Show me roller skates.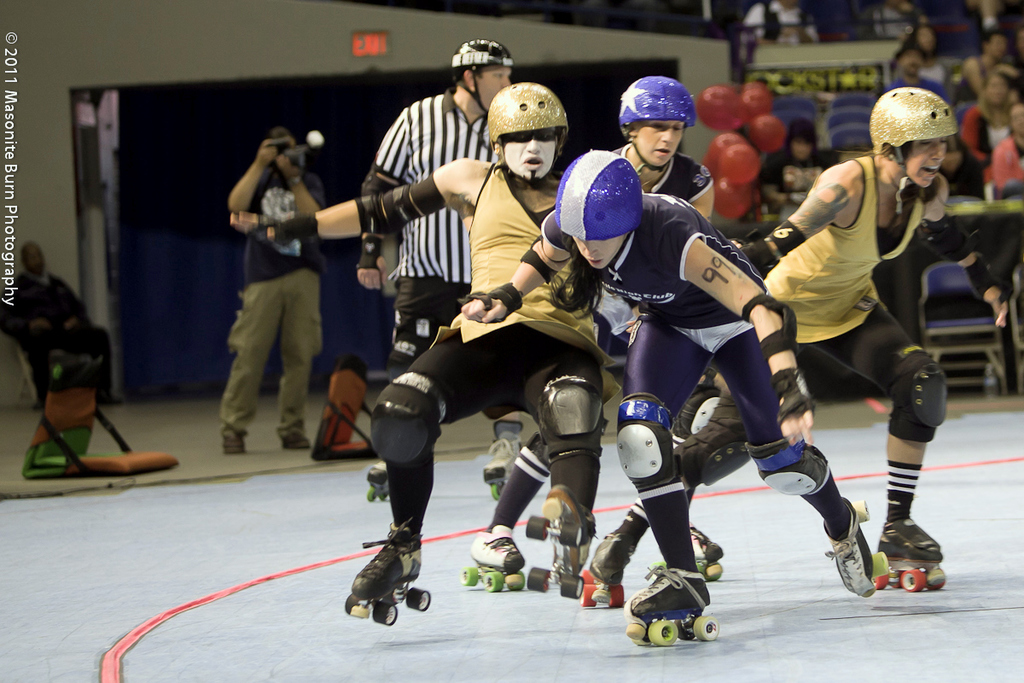
roller skates is here: BBox(343, 518, 434, 624).
